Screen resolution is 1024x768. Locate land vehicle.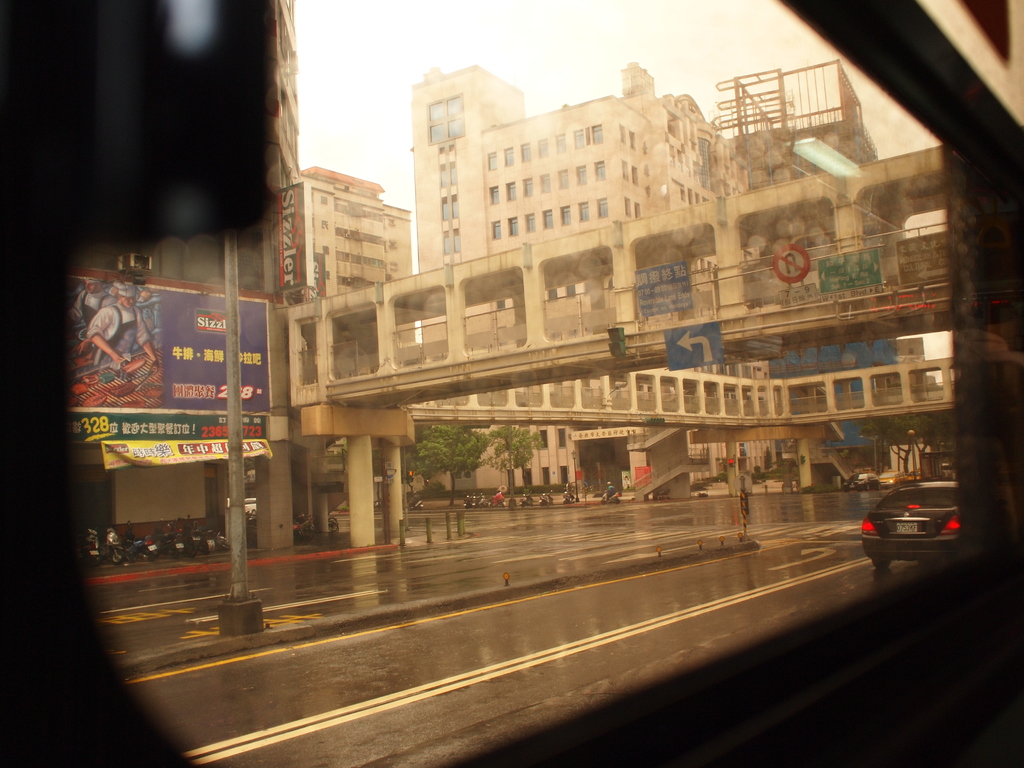
region(410, 497, 428, 508).
